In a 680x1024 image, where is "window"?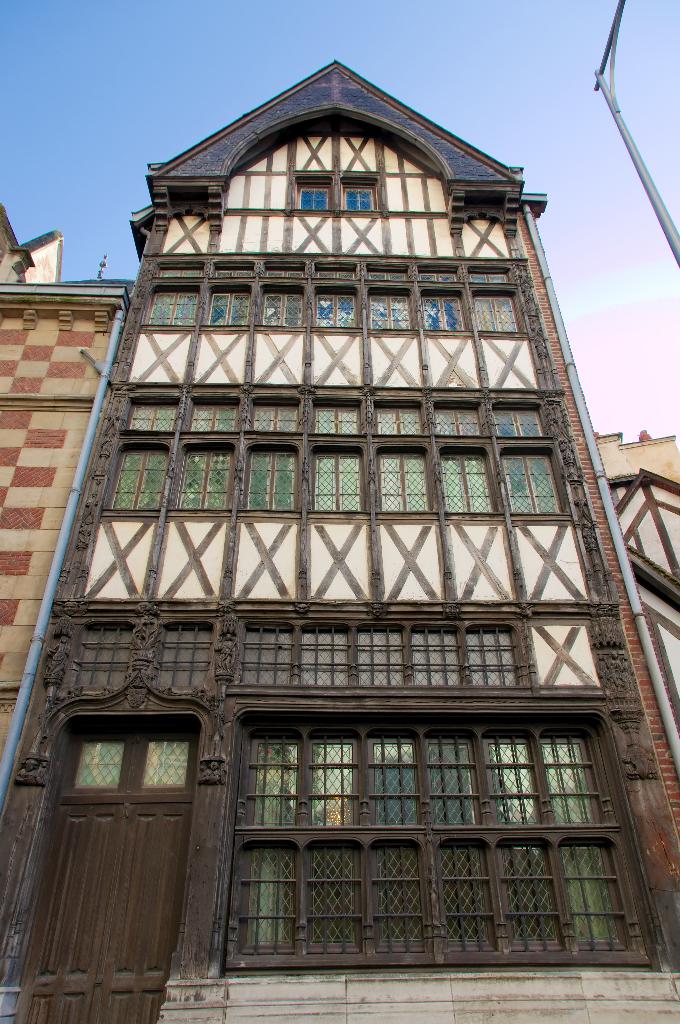
(x1=364, y1=287, x2=409, y2=337).
